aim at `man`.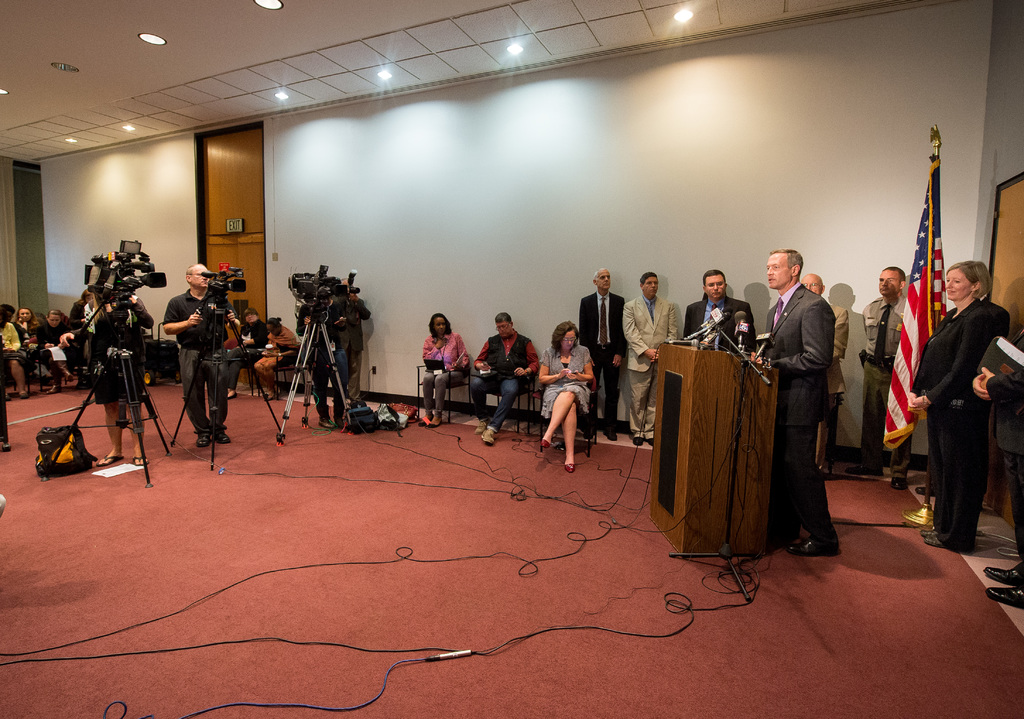
Aimed at (799,272,849,473).
